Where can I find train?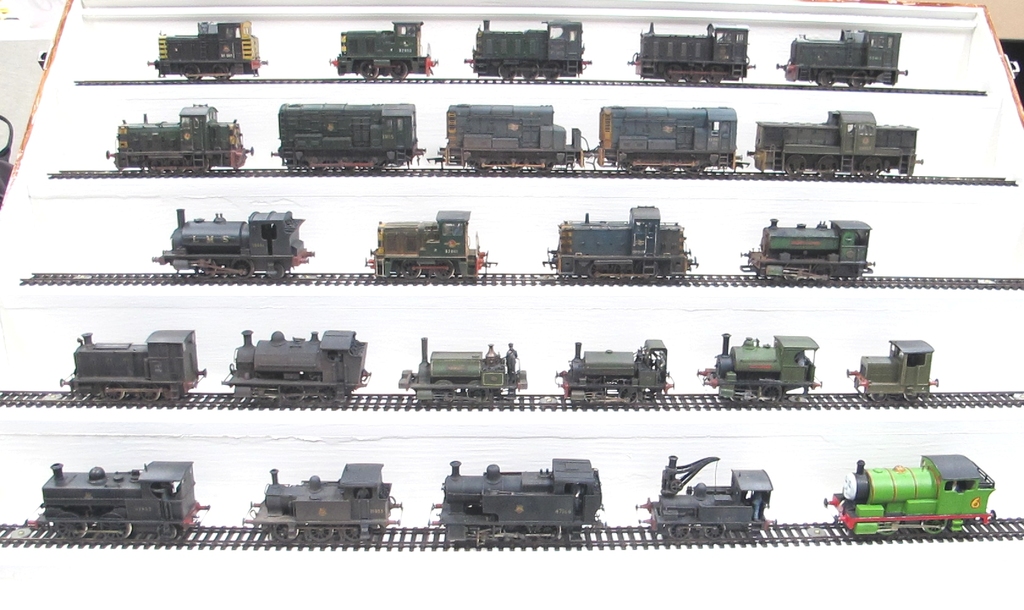
You can find it at {"x1": 845, "y1": 338, "x2": 943, "y2": 404}.
